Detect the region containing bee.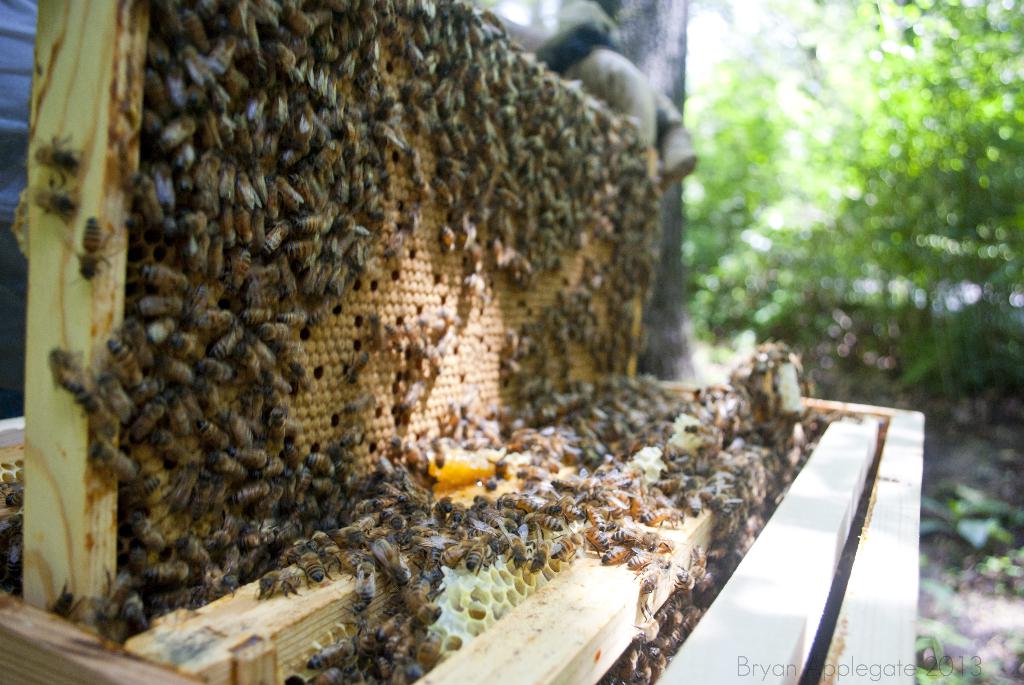
[x1=498, y1=494, x2=532, y2=507].
